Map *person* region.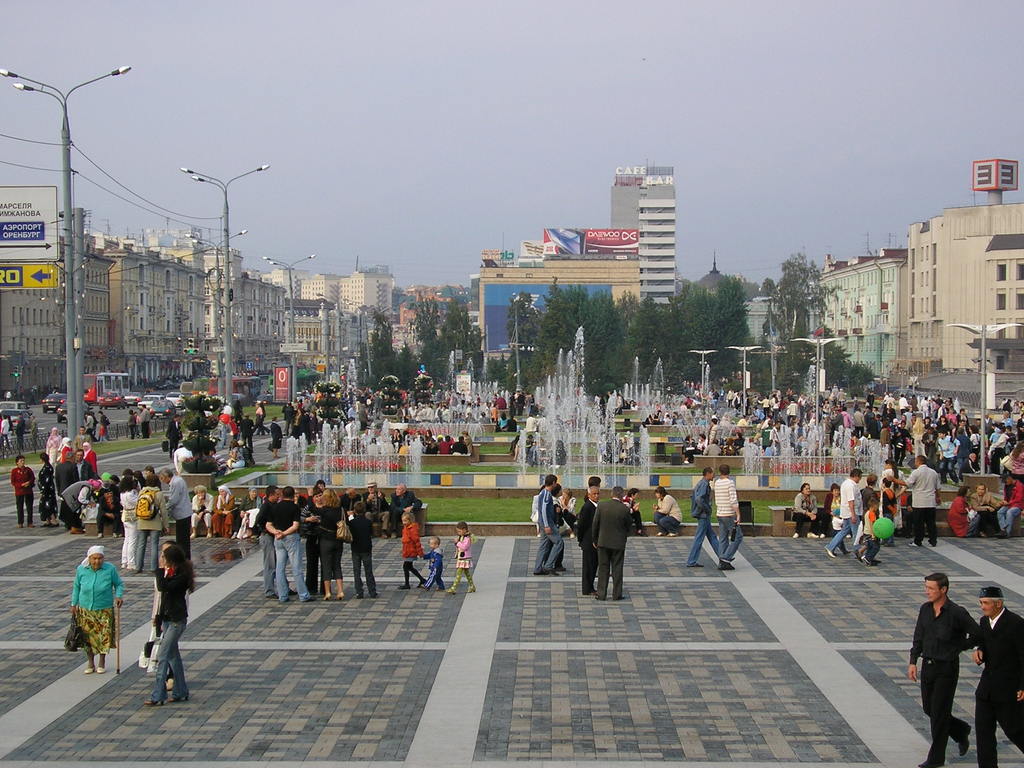
Mapped to <region>447, 523, 474, 592</region>.
